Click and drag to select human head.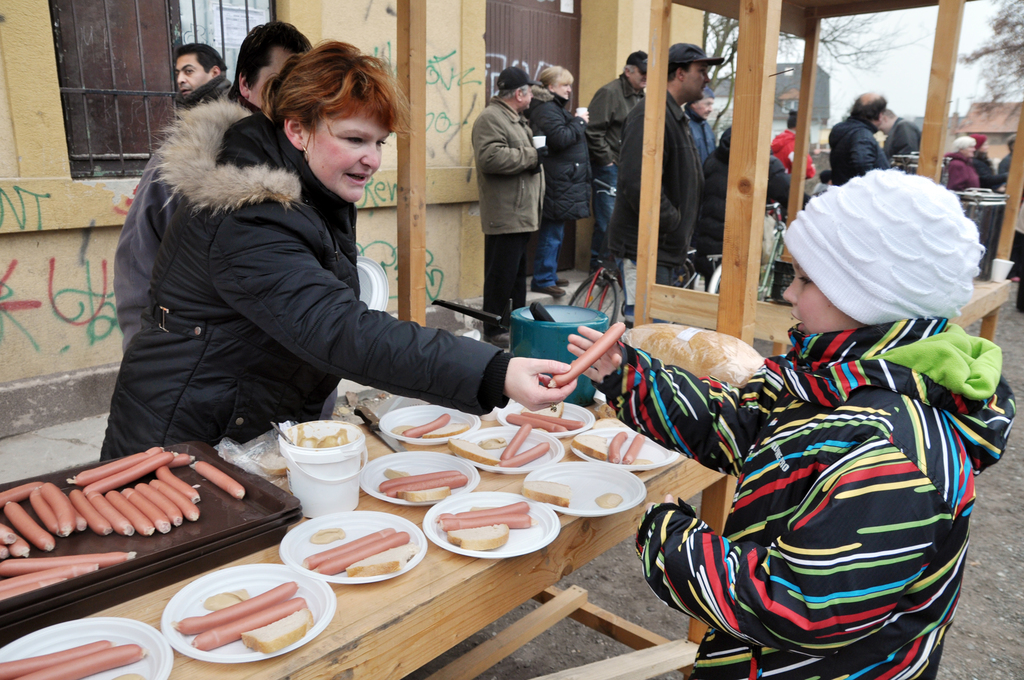
Selection: select_region(495, 65, 539, 108).
